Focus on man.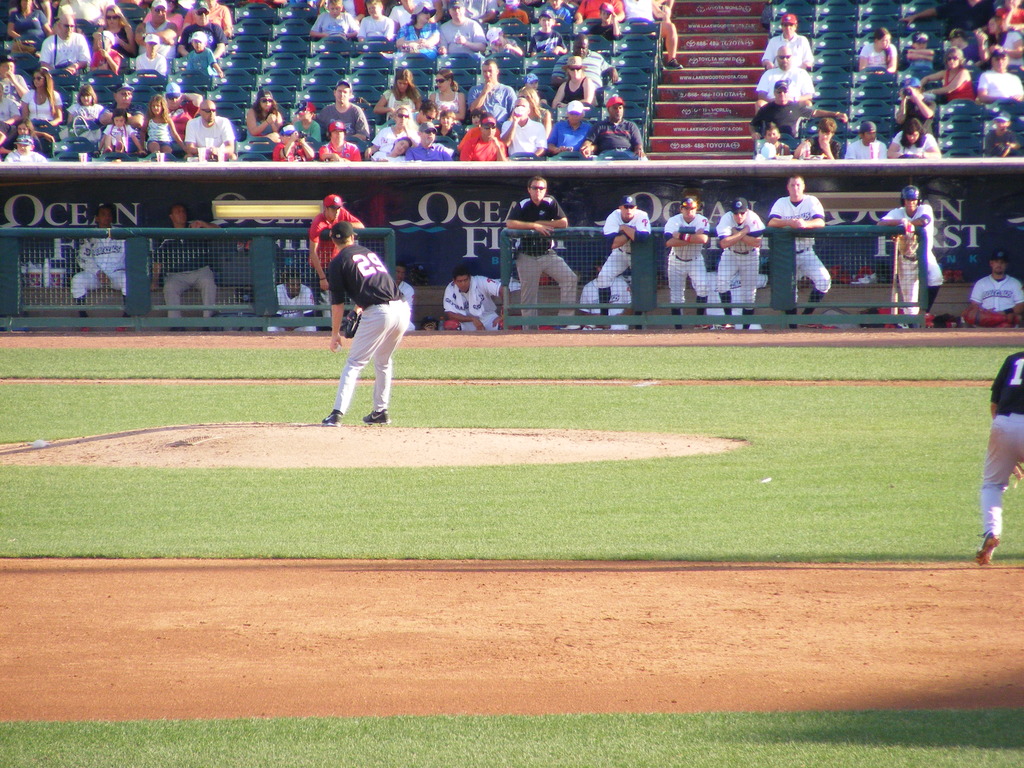
Focused at 580/98/646/160.
